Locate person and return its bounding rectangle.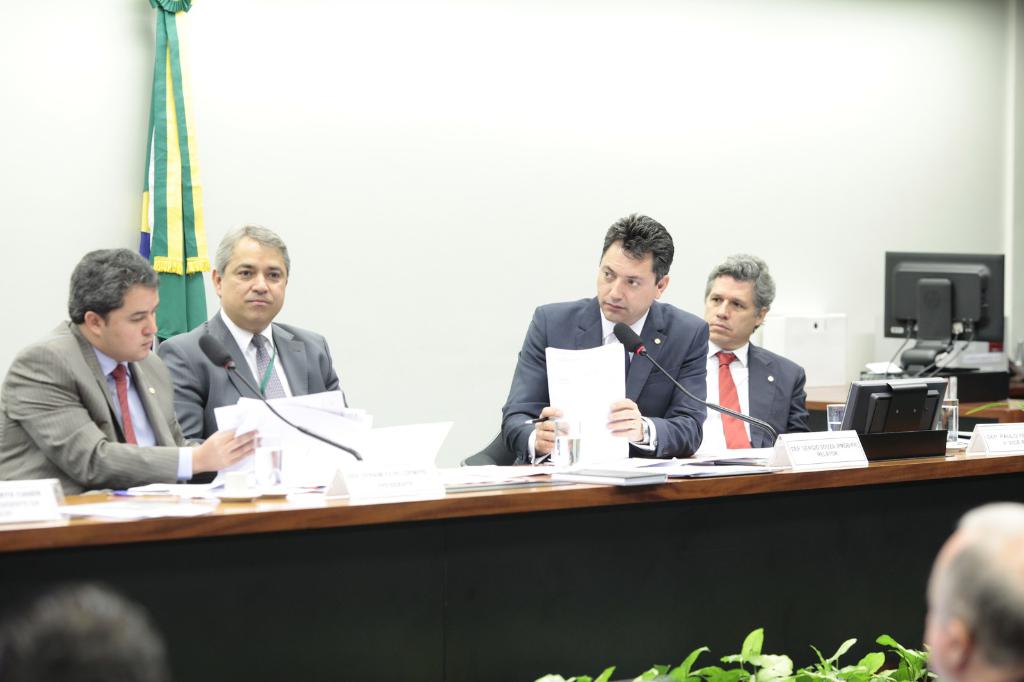
(692, 257, 810, 459).
